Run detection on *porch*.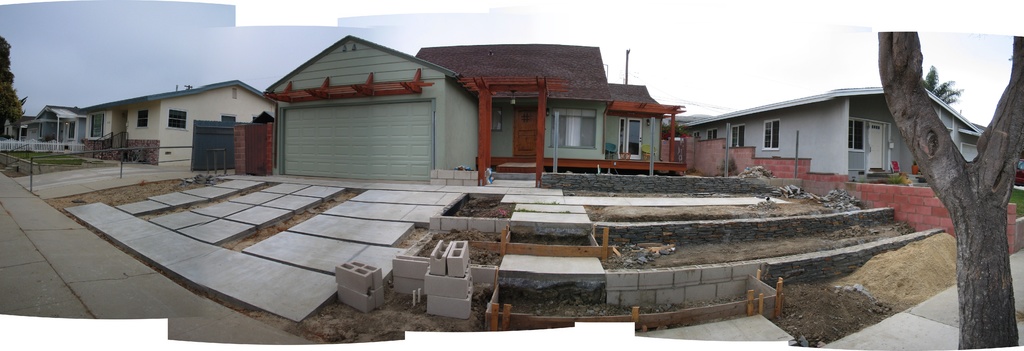
Result: 467:88:556:189.
